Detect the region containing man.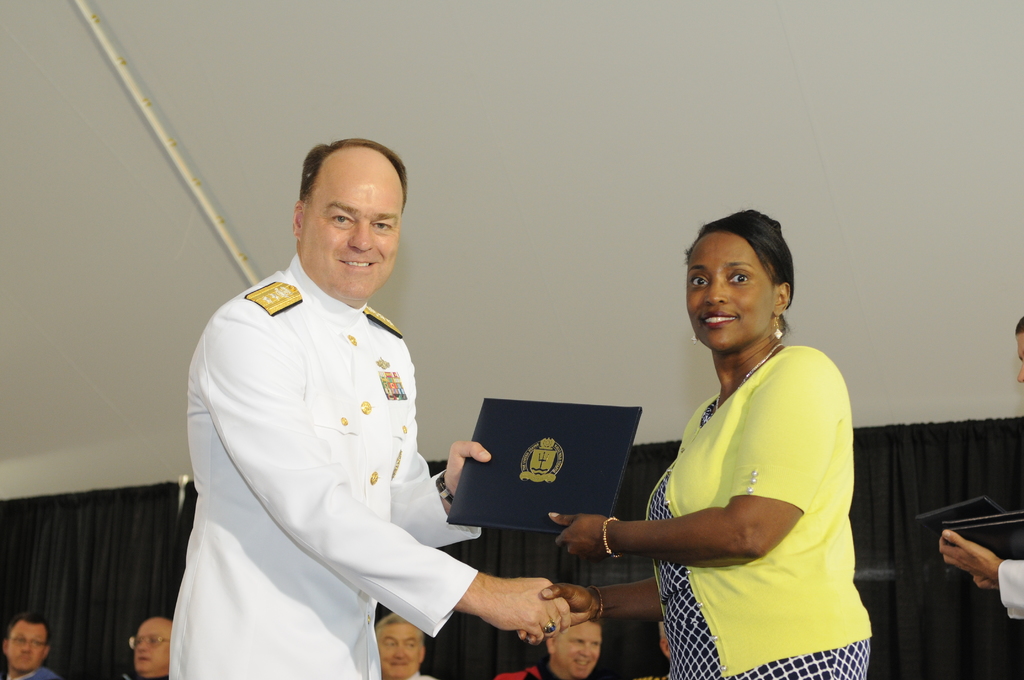
120, 615, 173, 679.
